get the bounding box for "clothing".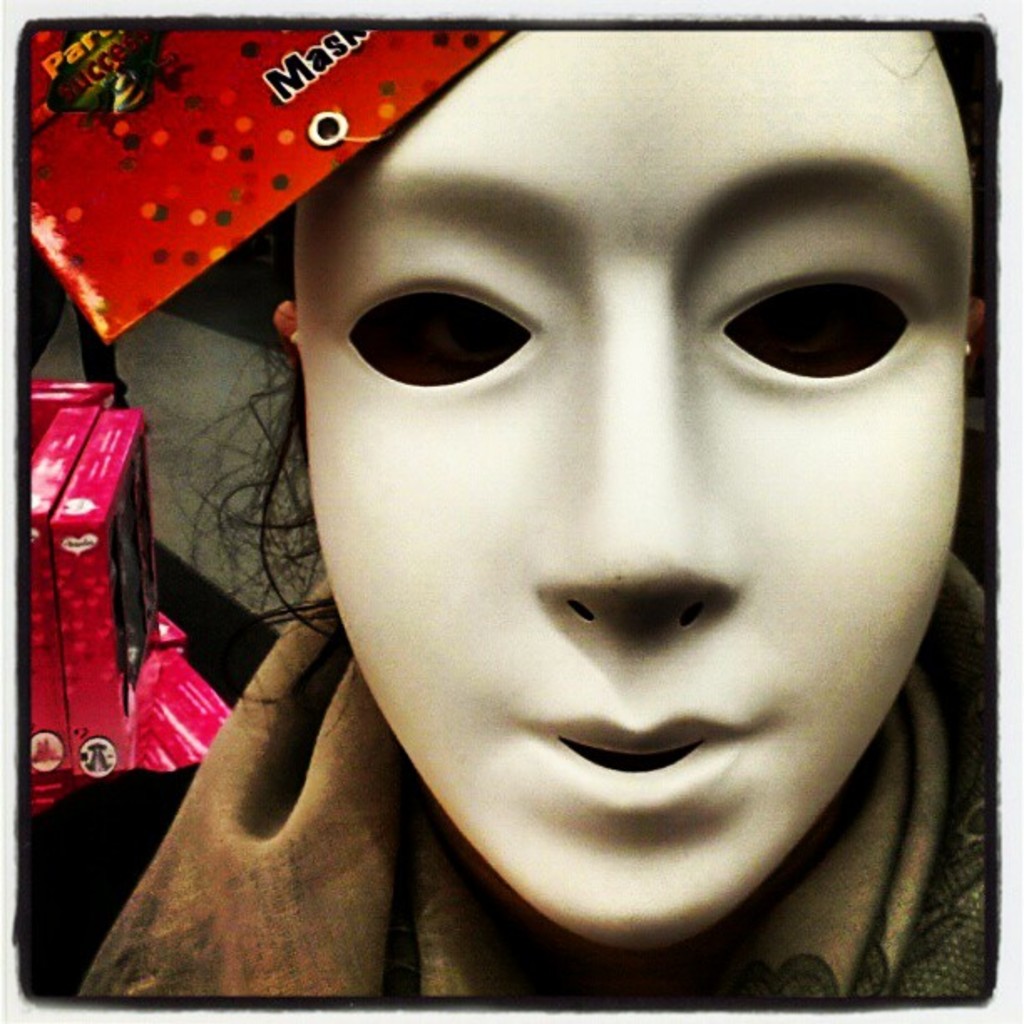
{"left": 79, "top": 559, "right": 991, "bottom": 1007}.
